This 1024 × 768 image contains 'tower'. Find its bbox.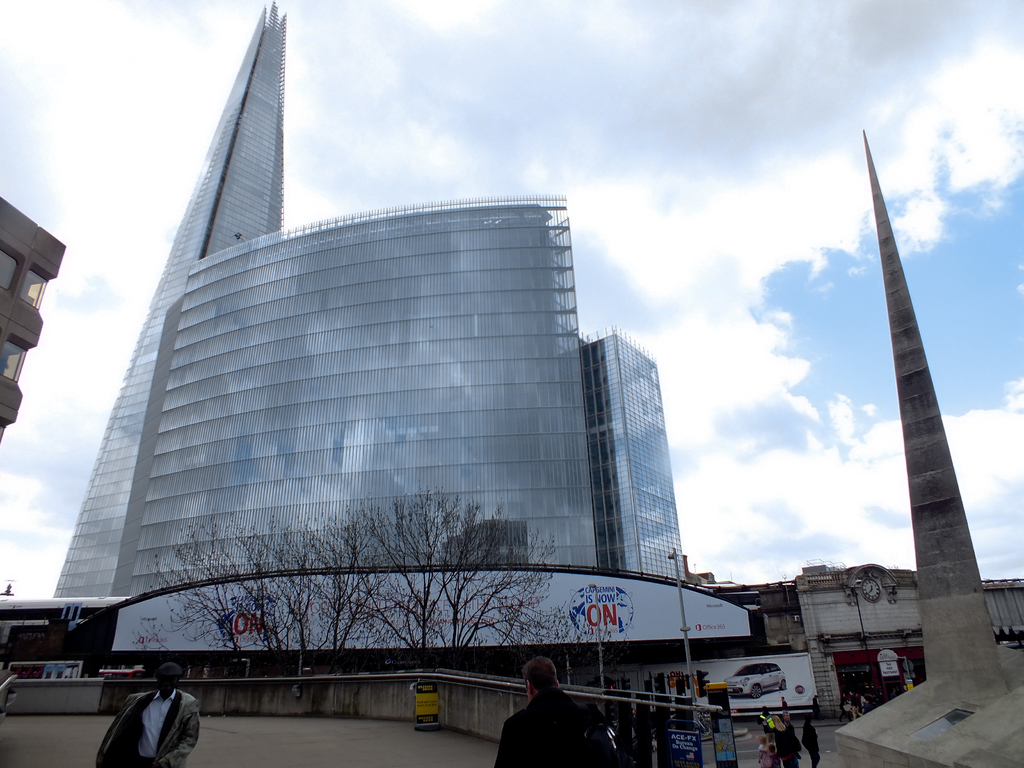
Rect(59, 7, 284, 601).
